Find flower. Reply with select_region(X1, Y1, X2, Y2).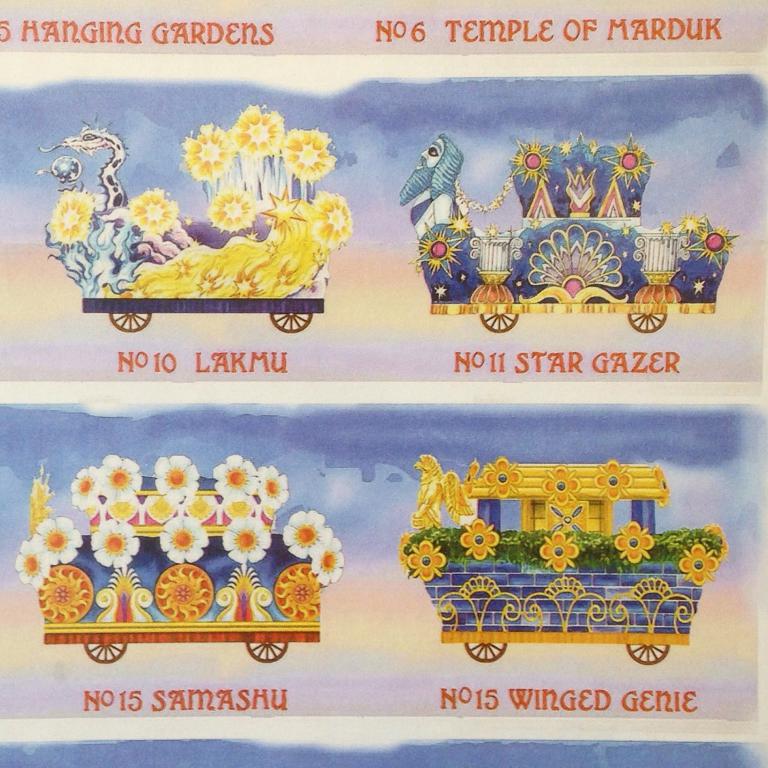
select_region(593, 459, 631, 501).
